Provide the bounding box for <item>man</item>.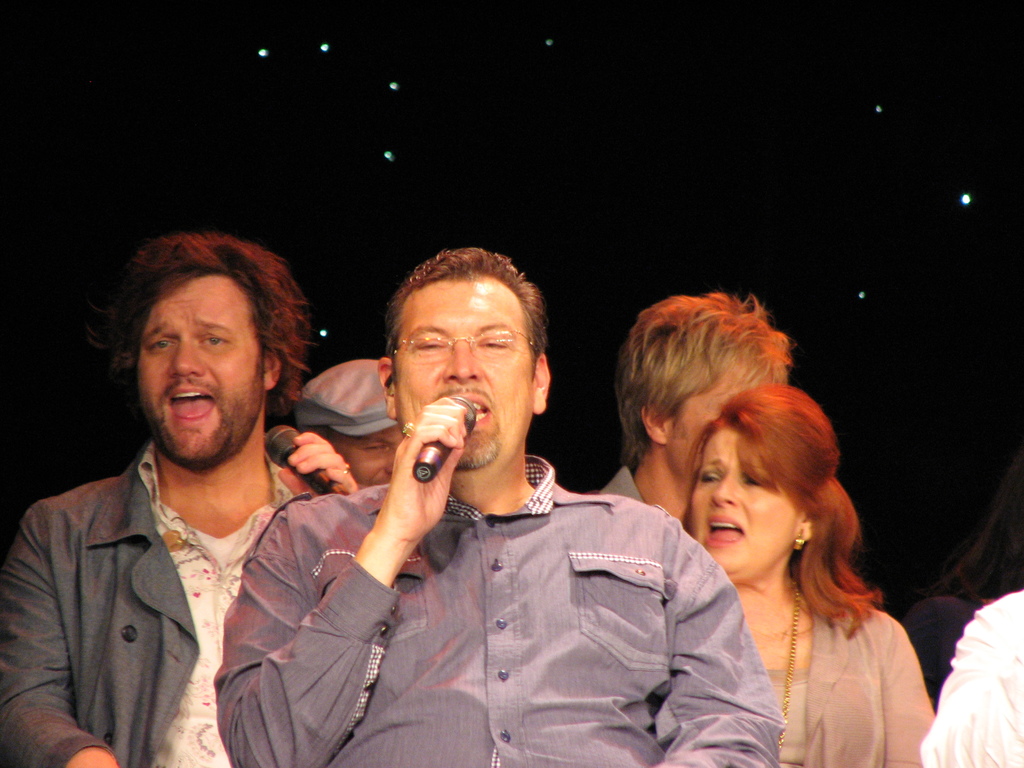
x1=593, y1=293, x2=798, y2=522.
